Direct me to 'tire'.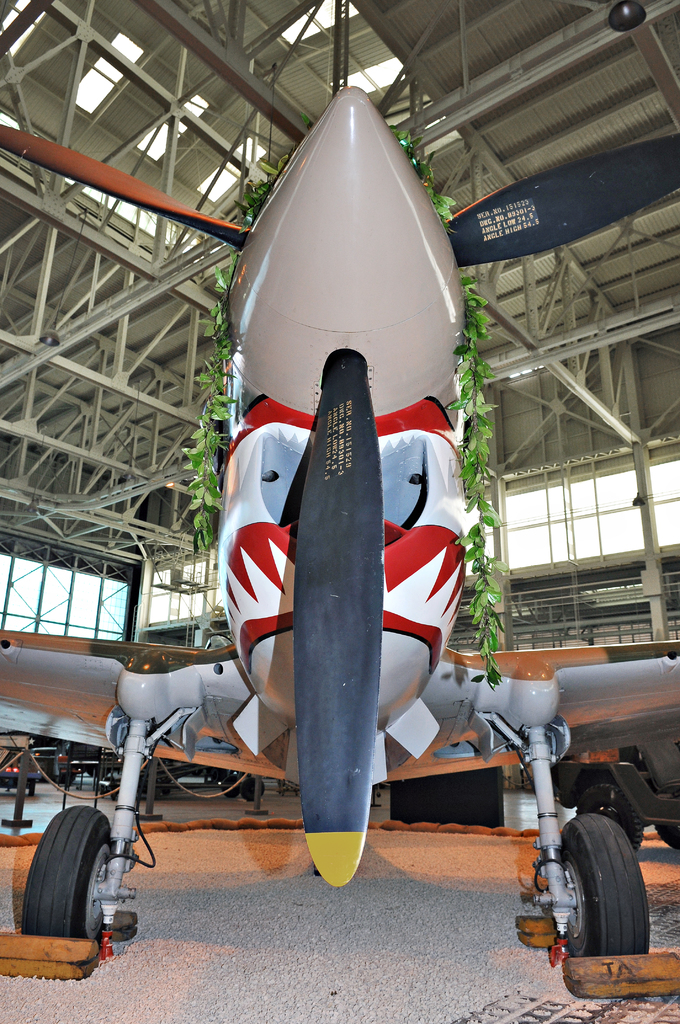
Direction: select_region(221, 774, 238, 796).
